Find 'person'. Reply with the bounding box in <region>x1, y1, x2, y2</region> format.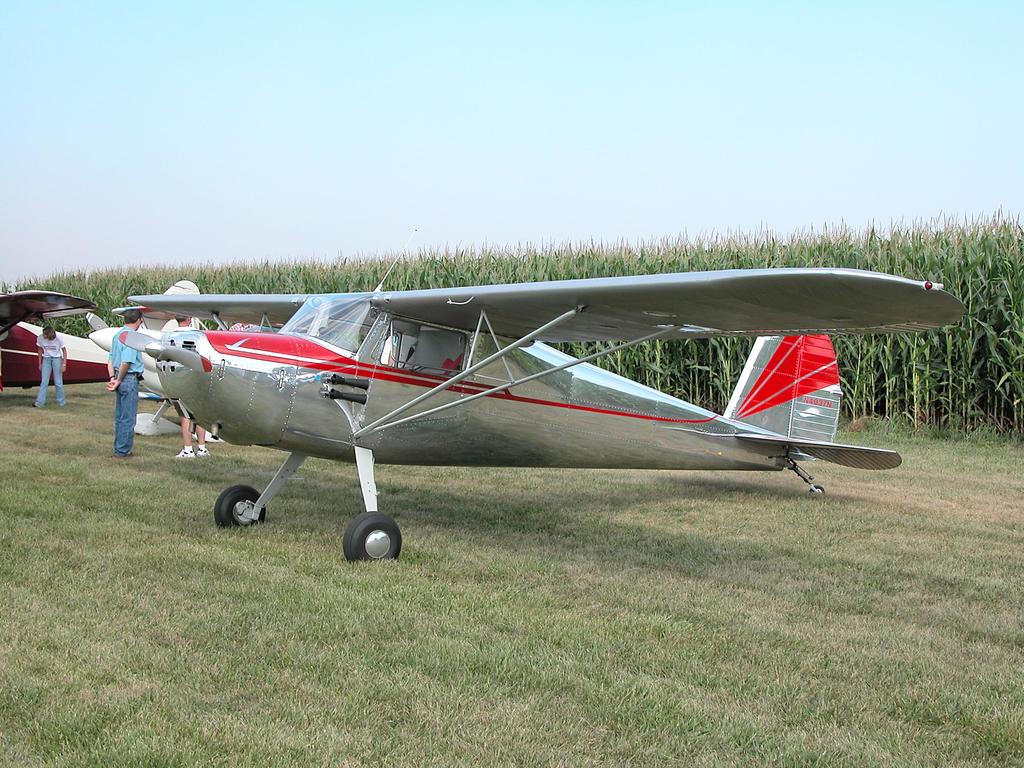
<region>227, 319, 258, 330</region>.
